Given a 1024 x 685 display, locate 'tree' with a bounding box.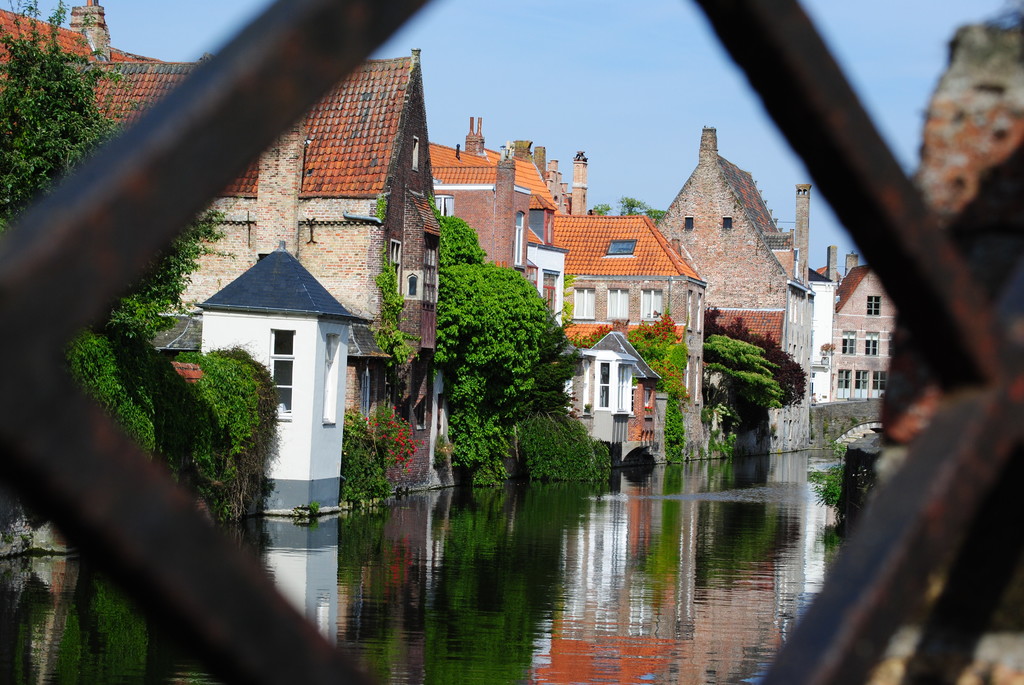
Located: bbox(178, 338, 278, 526).
